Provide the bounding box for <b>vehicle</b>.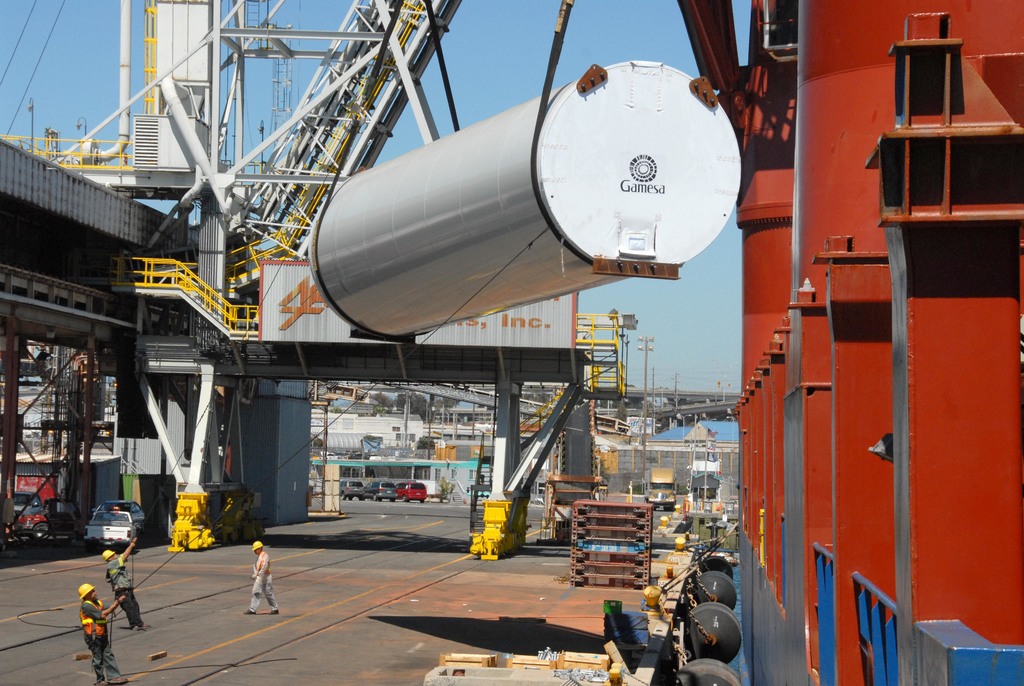
(x1=17, y1=498, x2=66, y2=535).
